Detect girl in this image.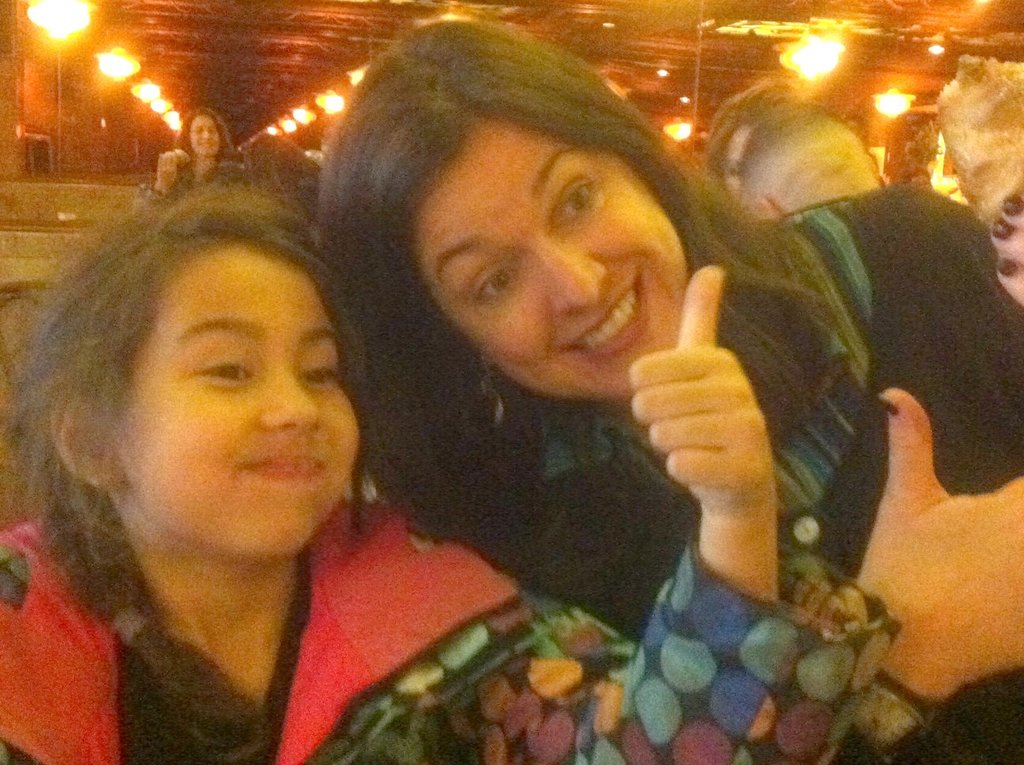
Detection: Rect(149, 109, 229, 201).
